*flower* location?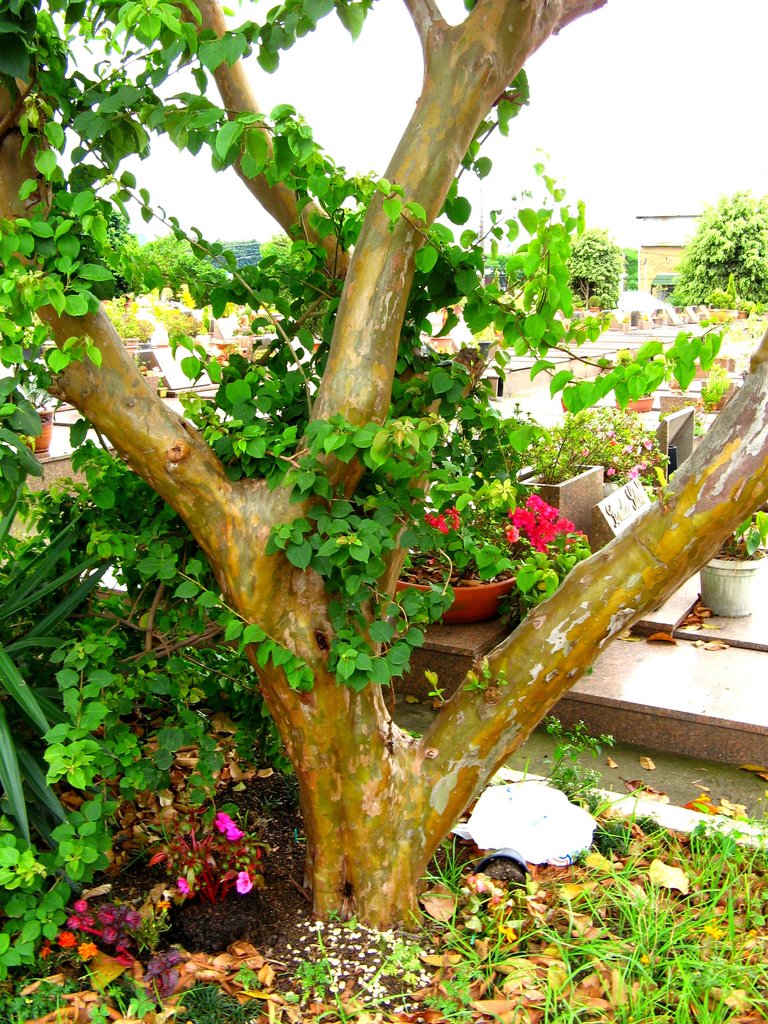
crop(209, 806, 246, 841)
